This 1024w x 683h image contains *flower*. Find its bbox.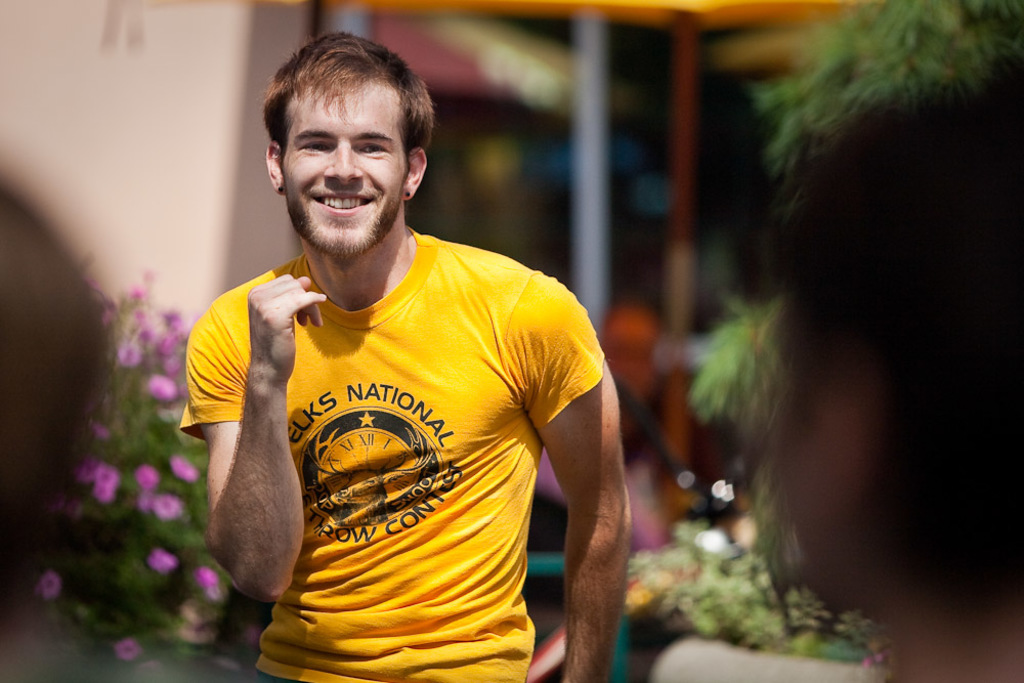
locate(195, 567, 216, 599).
